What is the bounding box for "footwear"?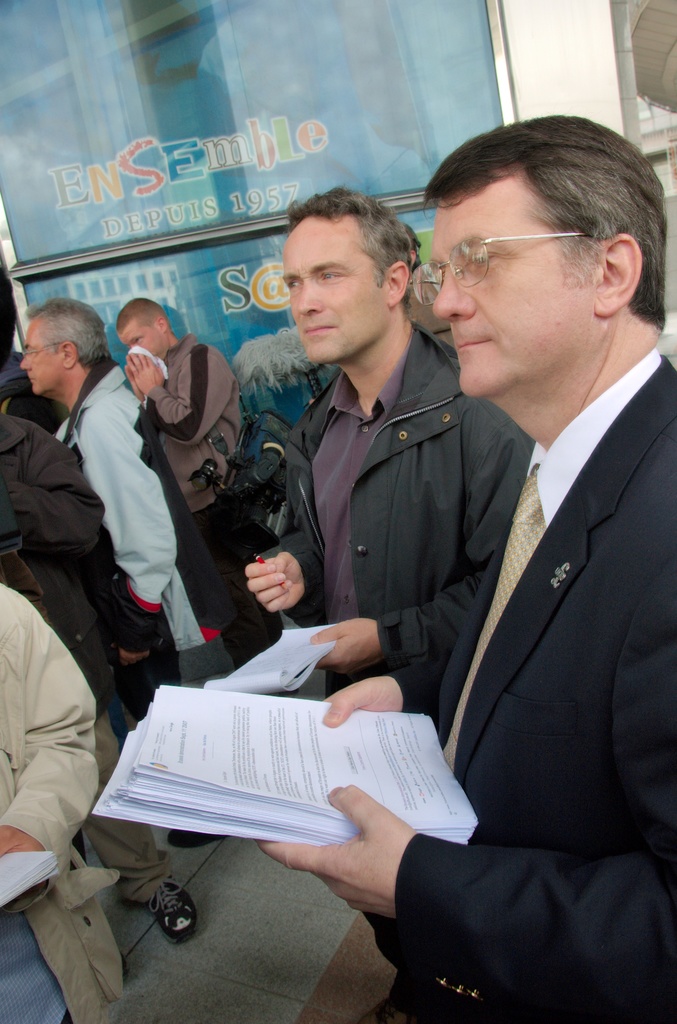
[left=149, top=870, right=199, bottom=941].
